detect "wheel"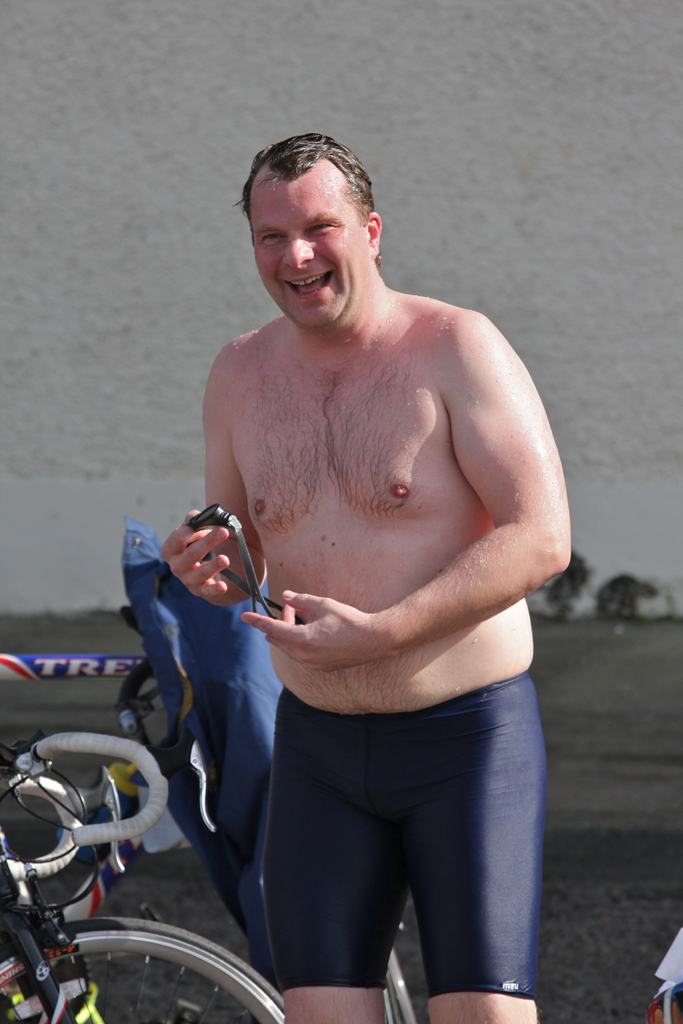
{"left": 0, "top": 921, "right": 283, "bottom": 1023}
